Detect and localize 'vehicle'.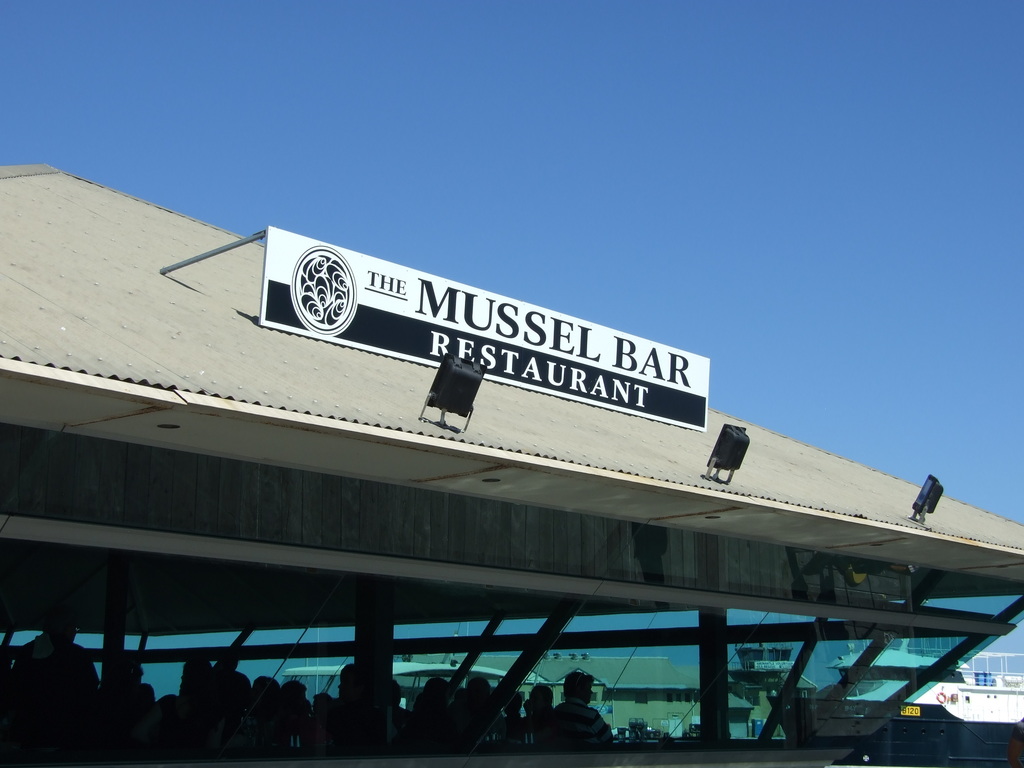
Localized at region(812, 634, 1023, 726).
